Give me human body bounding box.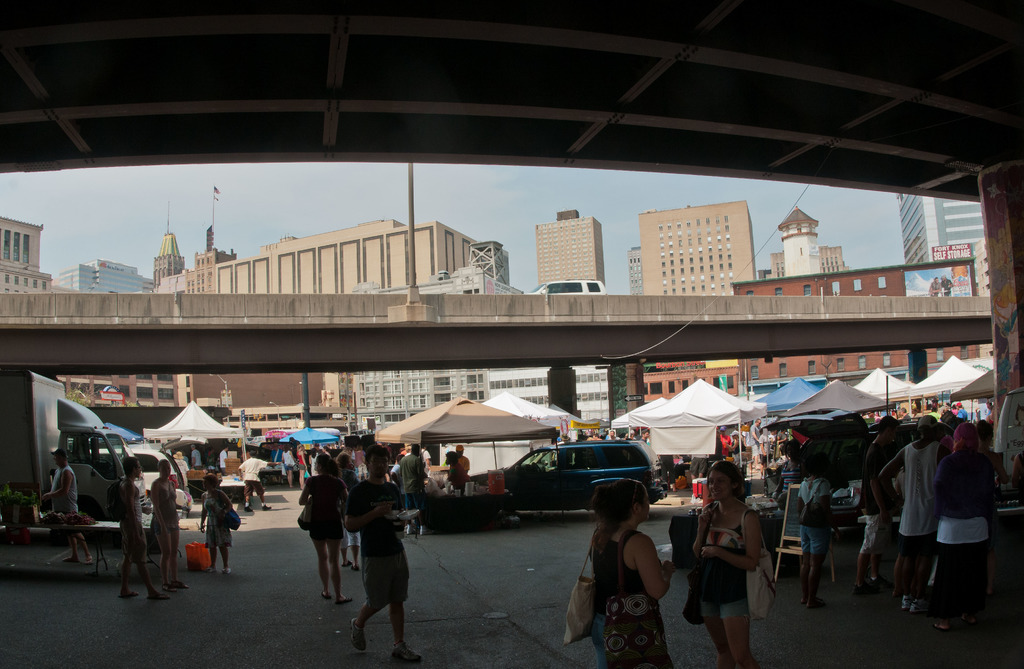
391:455:404:507.
